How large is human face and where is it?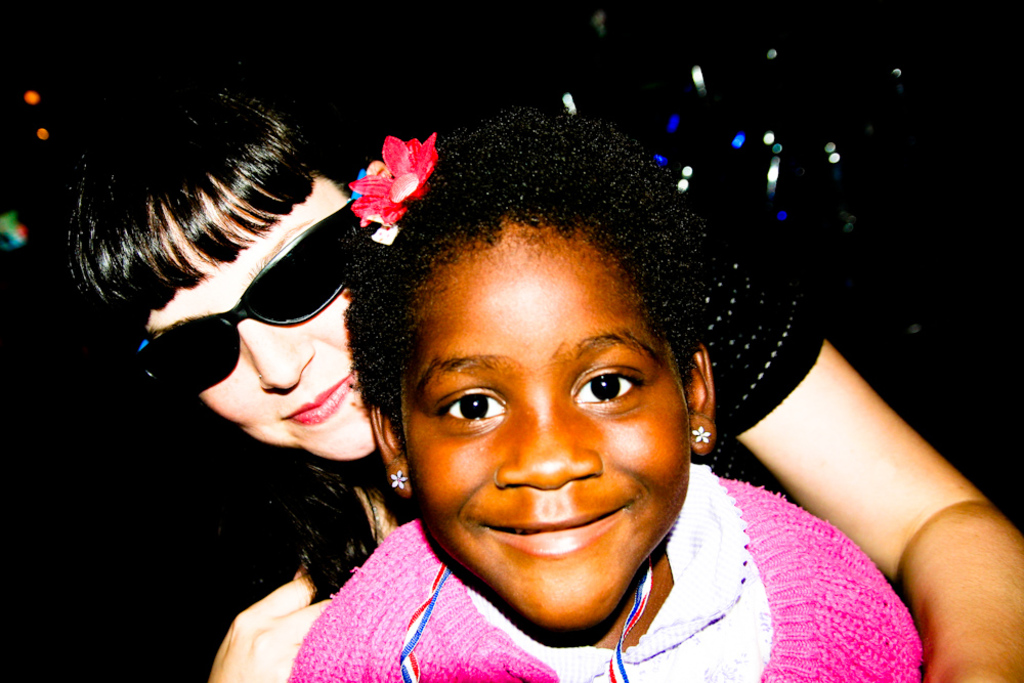
Bounding box: <bbox>400, 224, 689, 624</bbox>.
